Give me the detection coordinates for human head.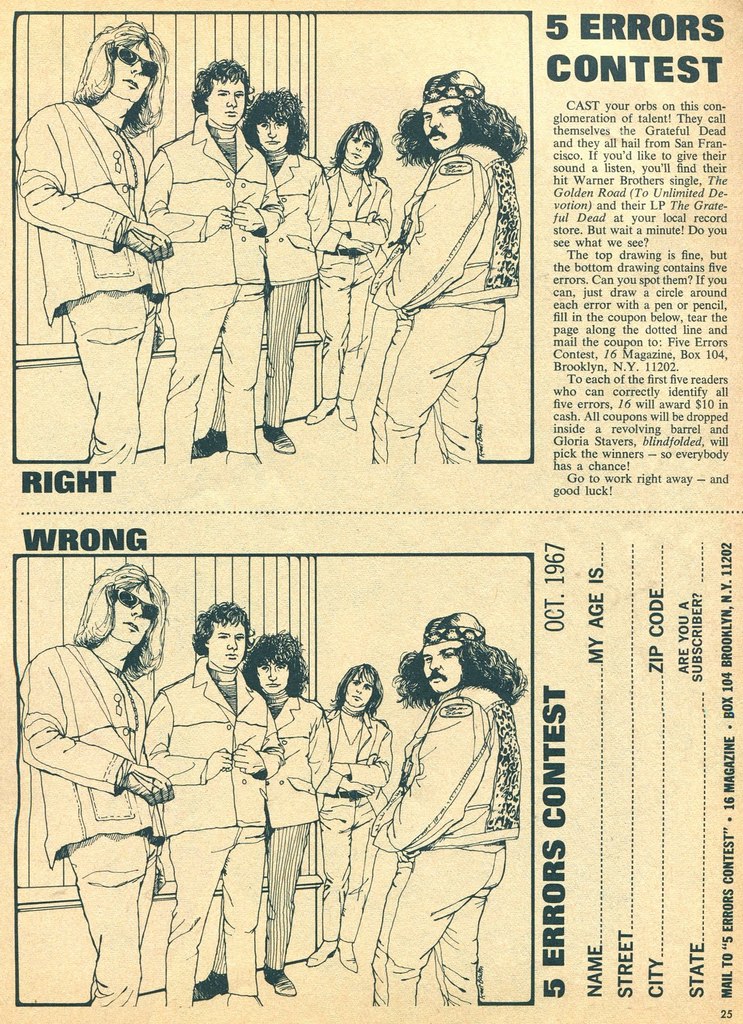
[408, 611, 500, 701].
